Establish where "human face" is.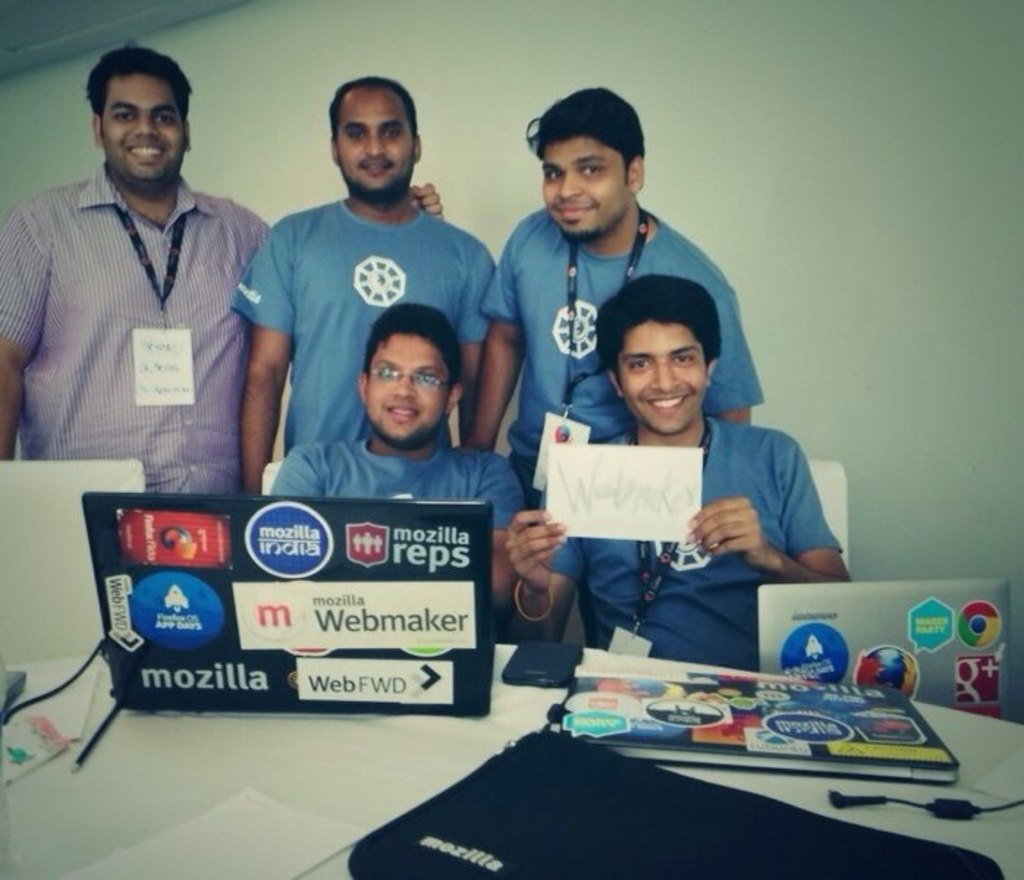
Established at region(616, 324, 706, 434).
